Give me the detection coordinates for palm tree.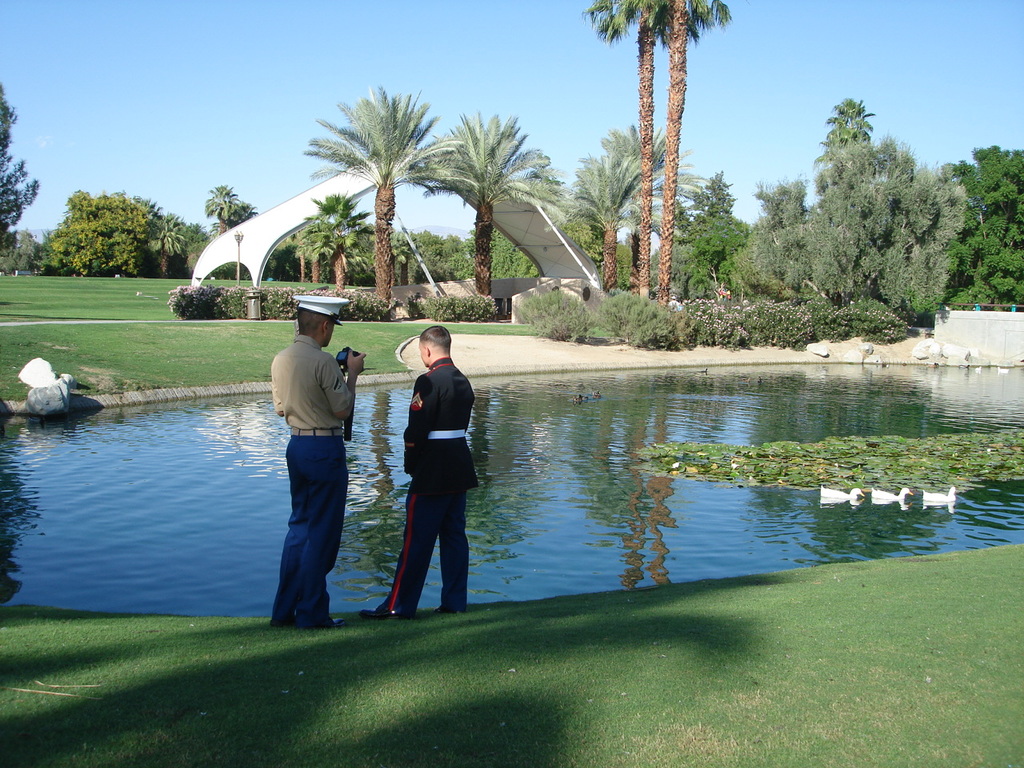
[left=579, top=2, right=678, bottom=308].
